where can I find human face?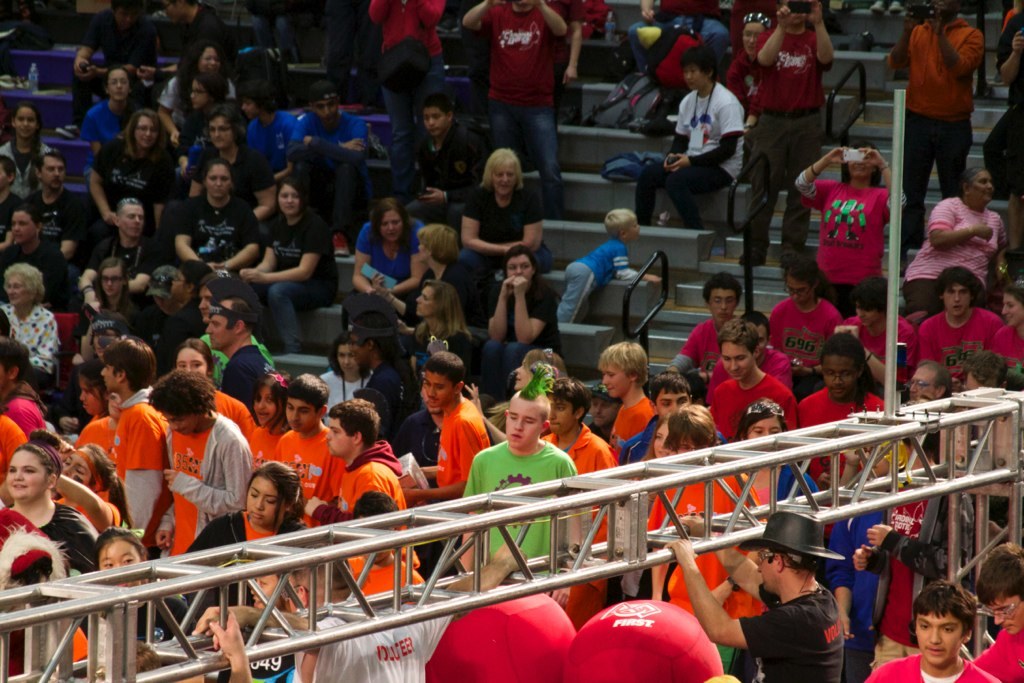
You can find it at region(917, 614, 965, 660).
